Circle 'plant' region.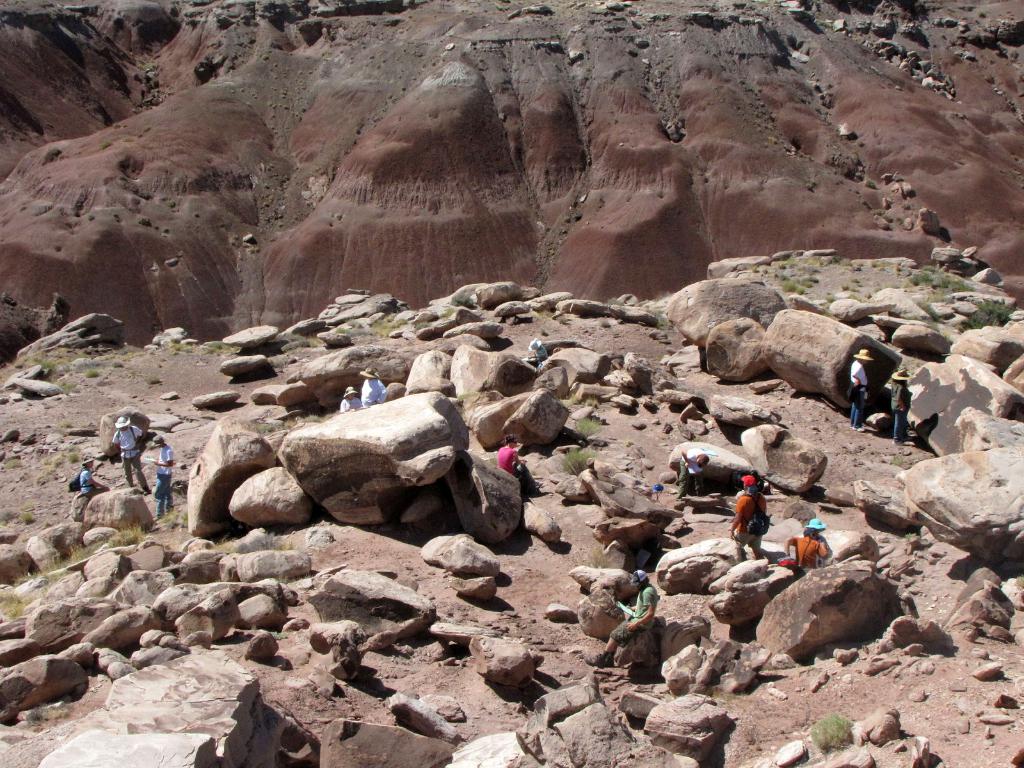
Region: 782 276 791 290.
